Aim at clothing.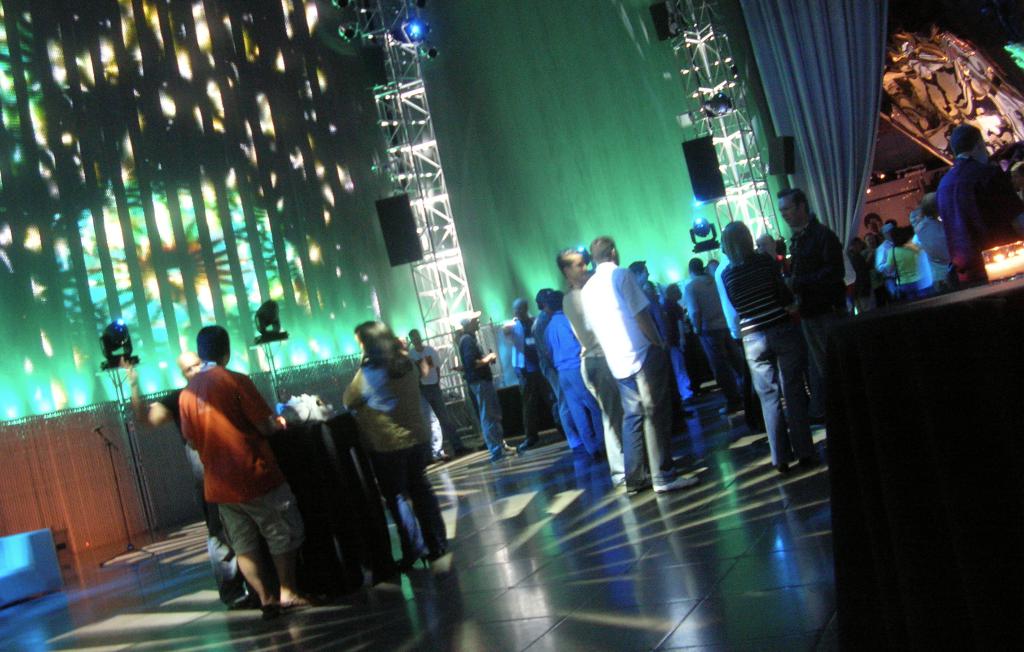
Aimed at rect(502, 310, 547, 436).
